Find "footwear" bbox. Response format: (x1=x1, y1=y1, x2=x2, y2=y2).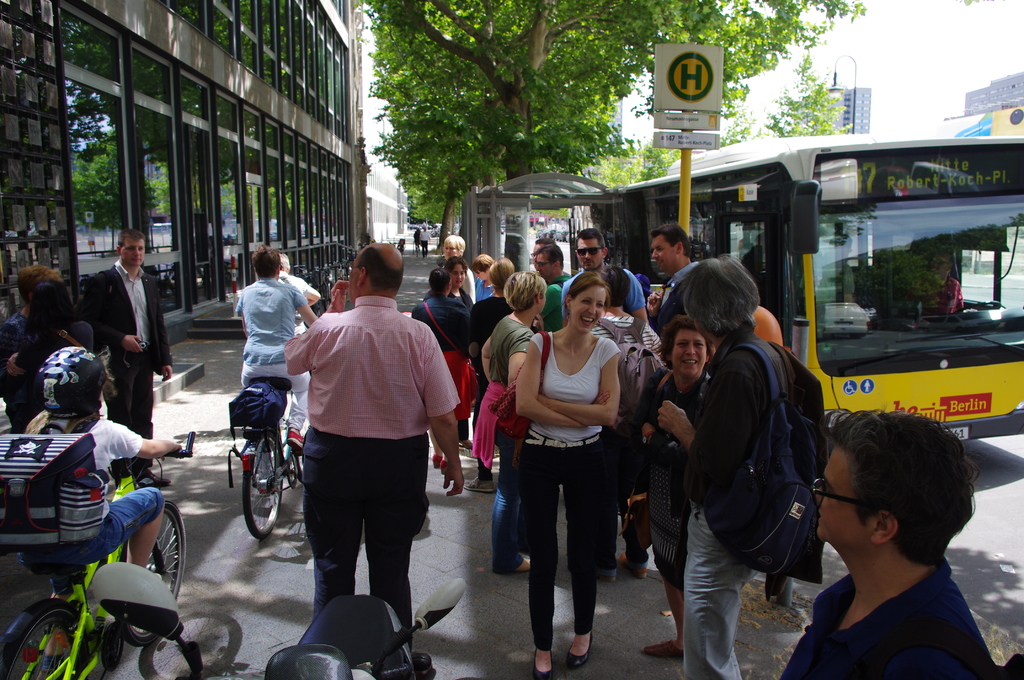
(x1=639, y1=639, x2=686, y2=664).
